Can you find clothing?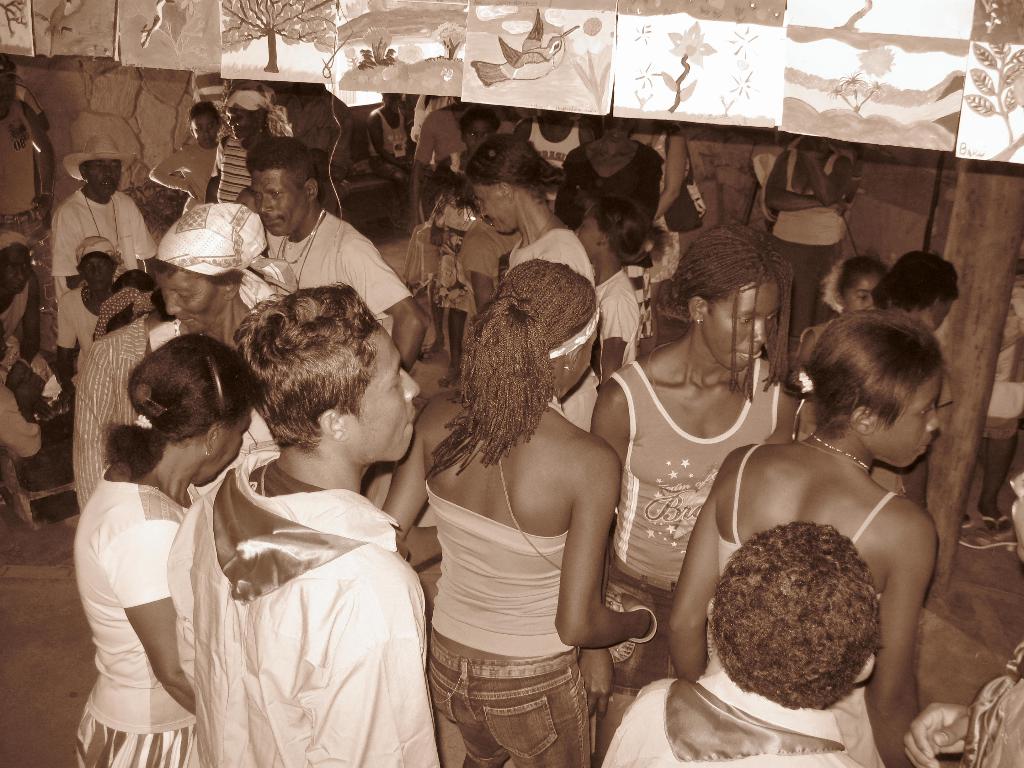
Yes, bounding box: x1=716 y1=442 x2=897 y2=584.
